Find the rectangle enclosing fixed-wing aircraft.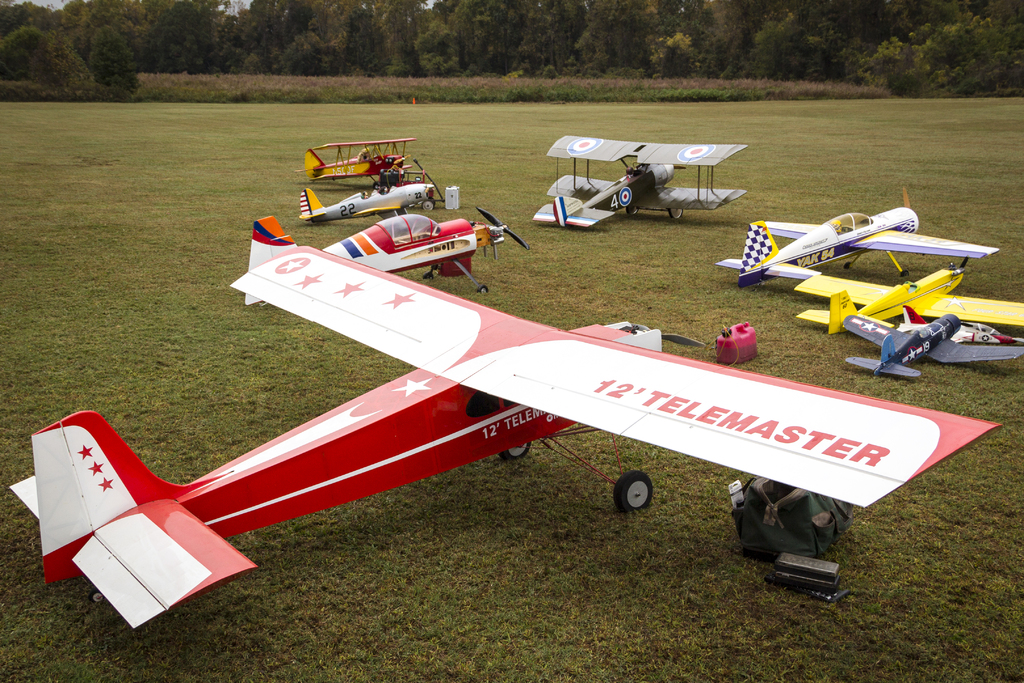
(left=716, top=206, right=1005, bottom=278).
